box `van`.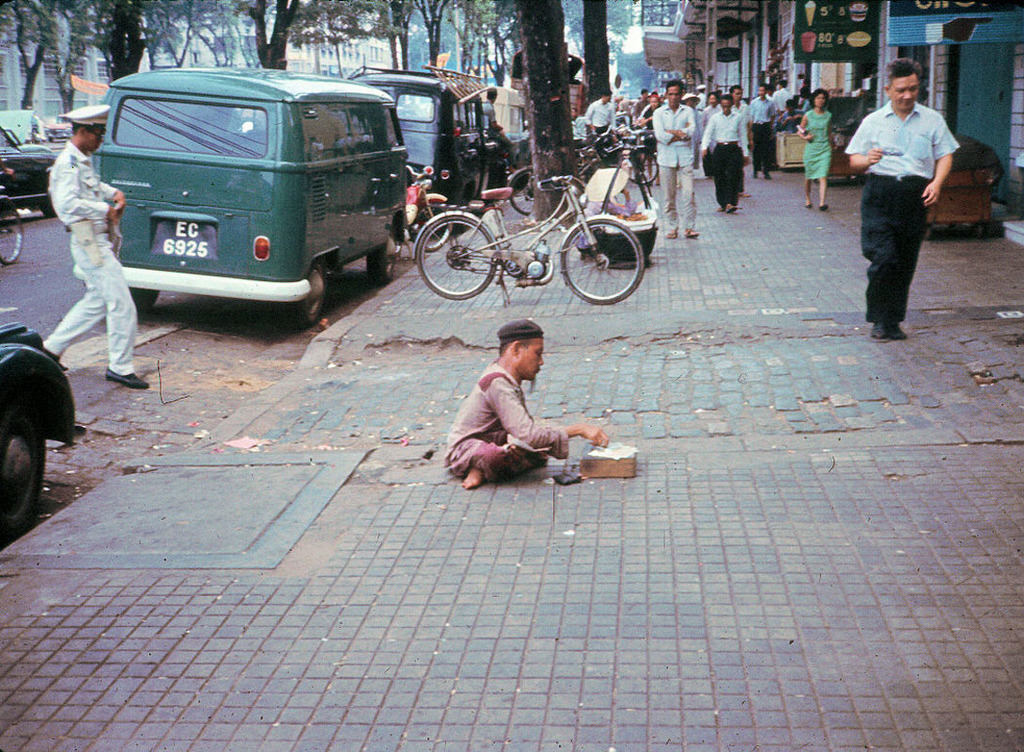
Rect(70, 63, 413, 328).
